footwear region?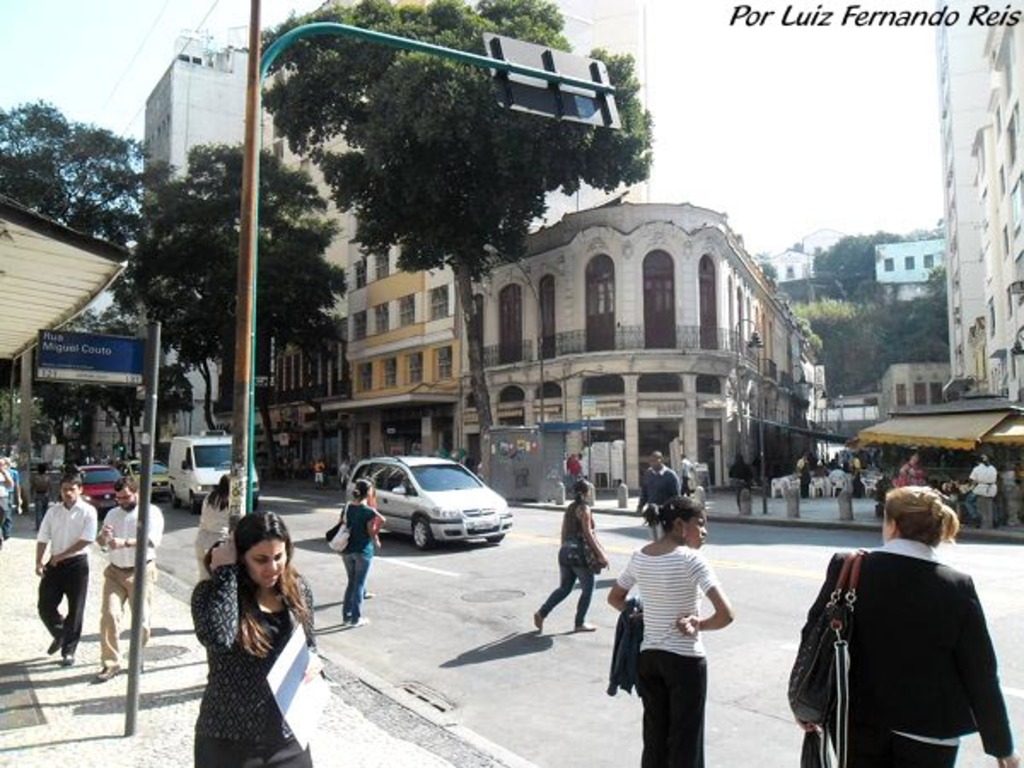
box=[577, 625, 599, 630]
